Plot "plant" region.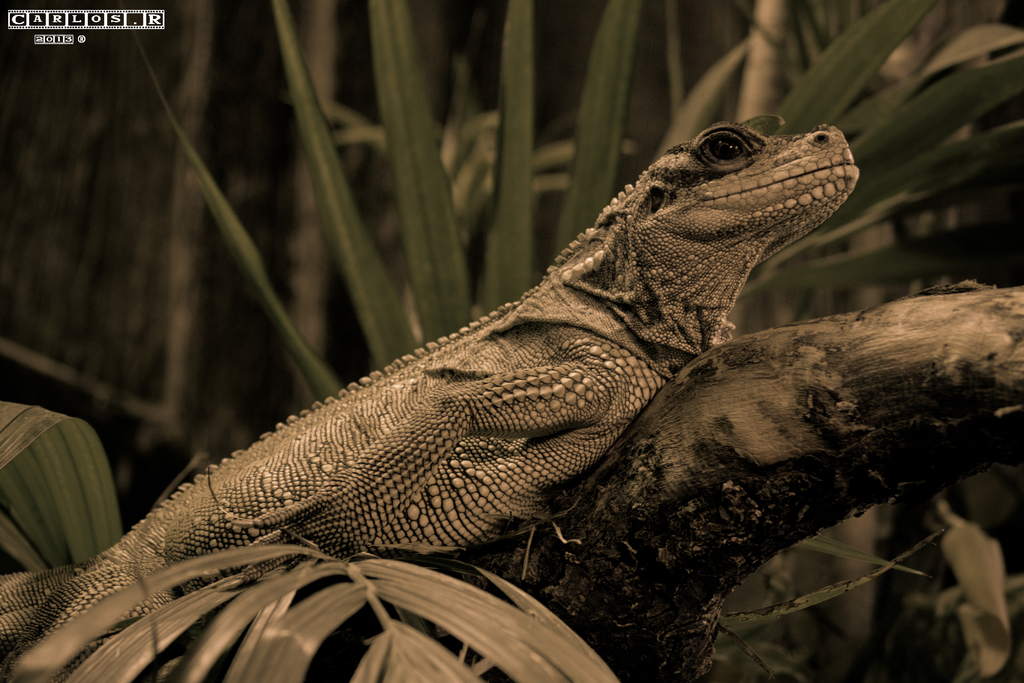
Plotted at left=0, top=0, right=1023, bottom=682.
